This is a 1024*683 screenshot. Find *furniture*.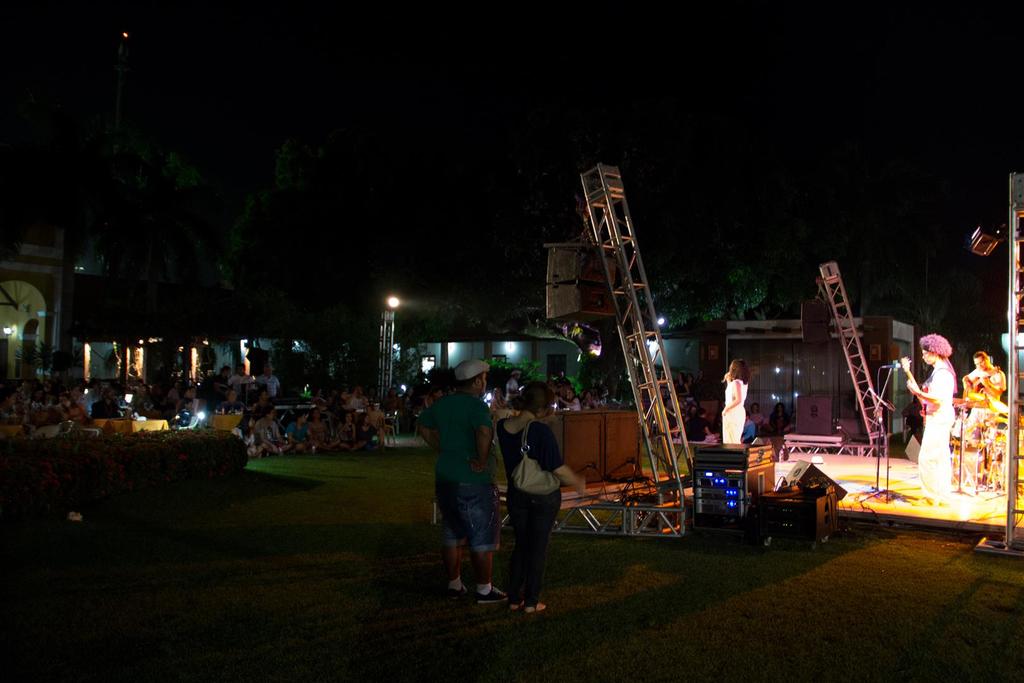
Bounding box: {"left": 62, "top": 420, "right": 74, "bottom": 439}.
